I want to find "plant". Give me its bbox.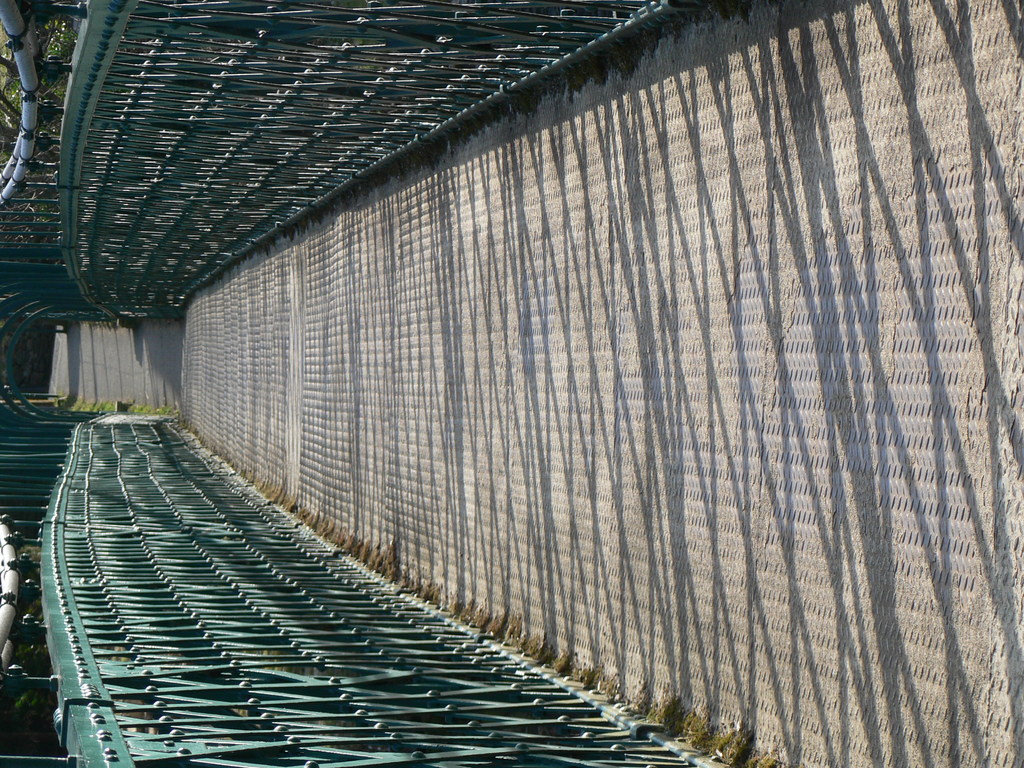
<region>290, 191, 373, 233</region>.
